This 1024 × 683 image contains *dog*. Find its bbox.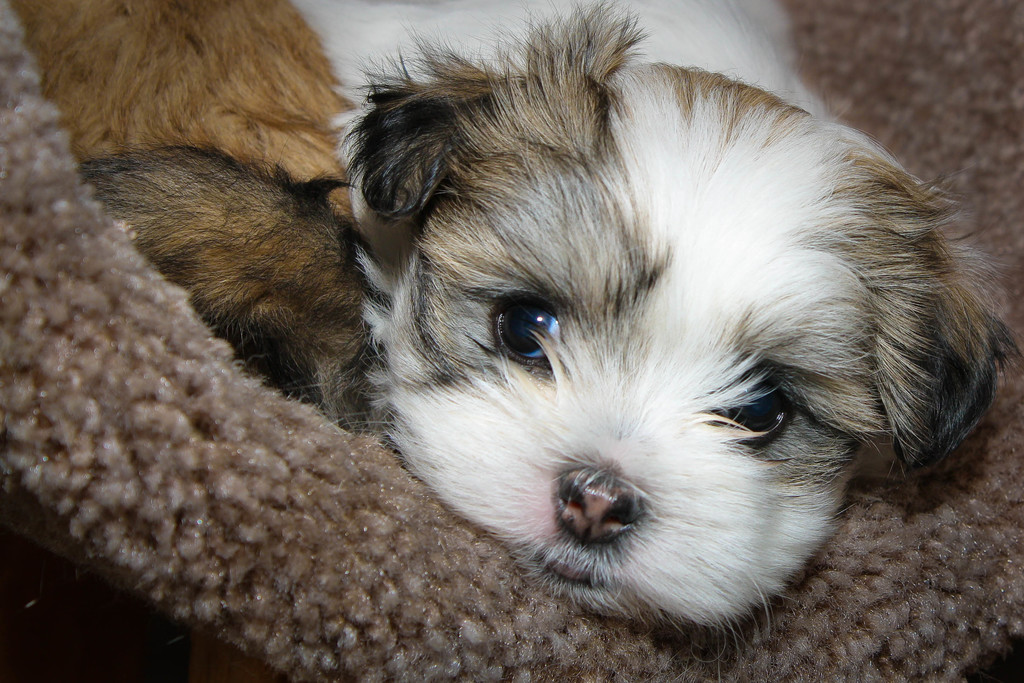
locate(292, 0, 1019, 627).
